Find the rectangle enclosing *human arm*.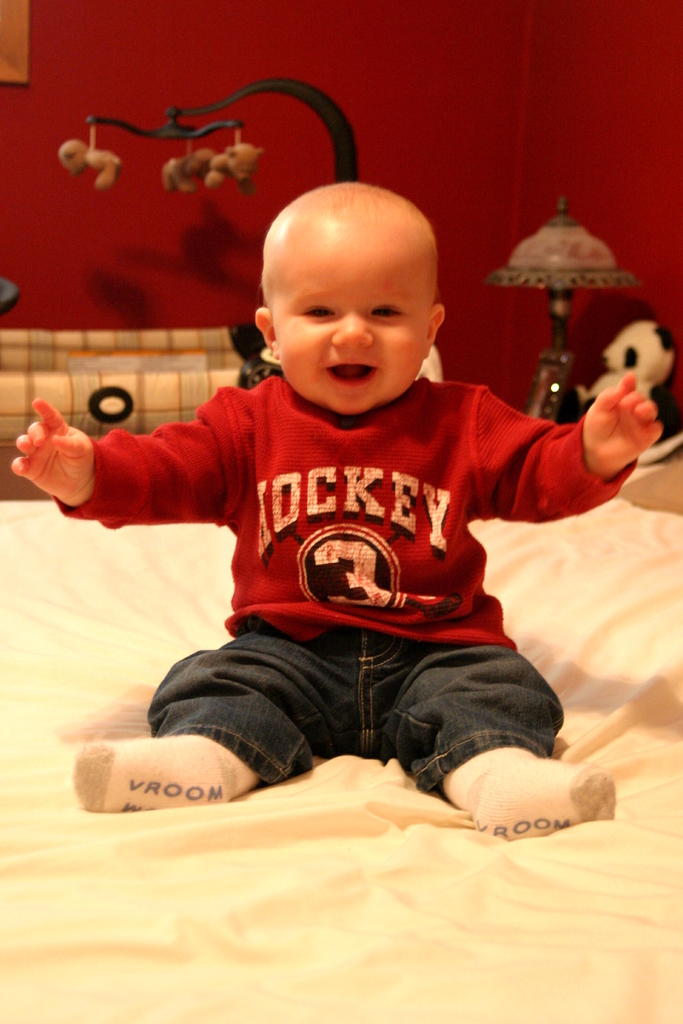
crop(2, 372, 245, 540).
